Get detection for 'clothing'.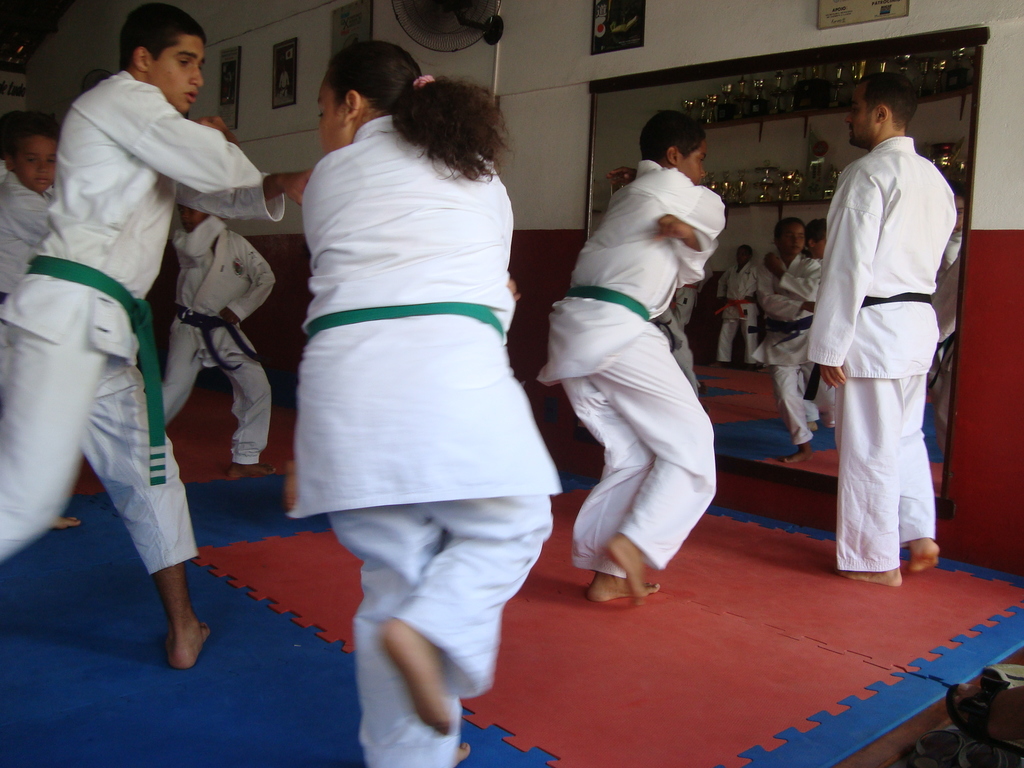
Detection: rect(285, 114, 563, 767).
